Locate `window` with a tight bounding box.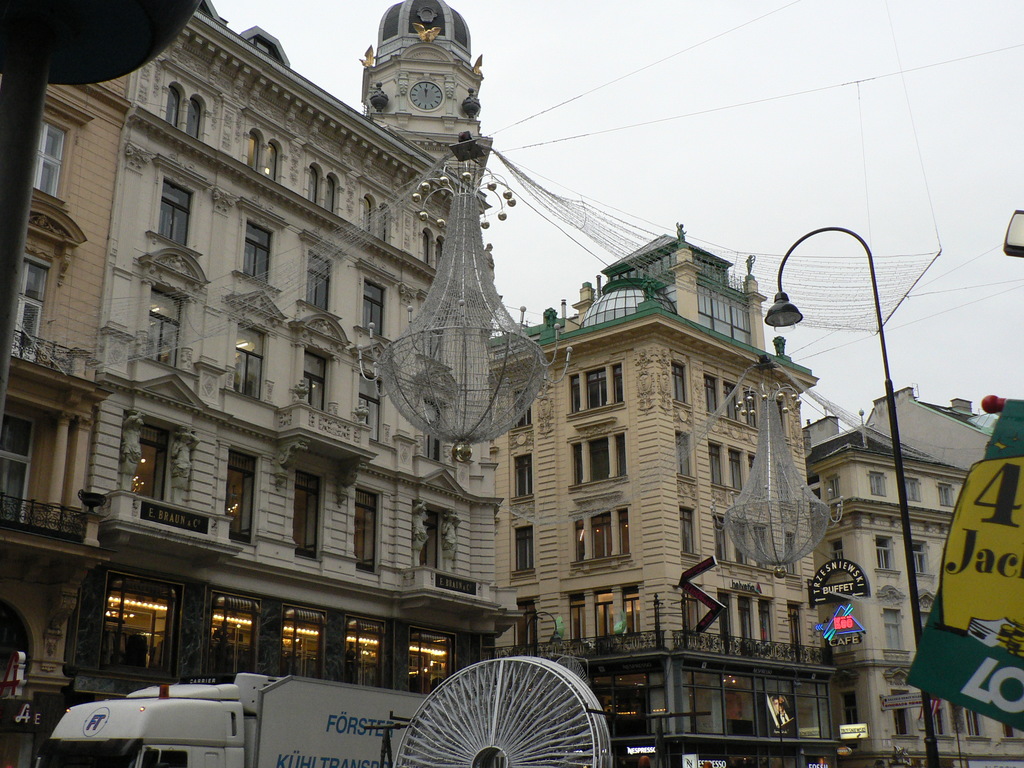
874:536:892:570.
